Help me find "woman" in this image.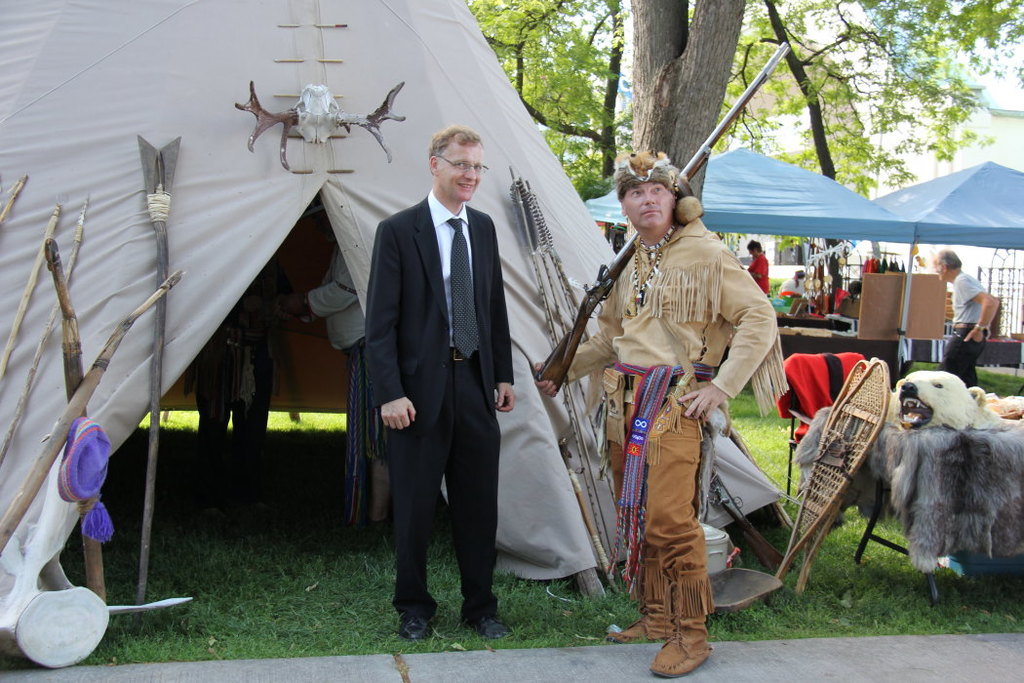
Found it: [x1=533, y1=160, x2=782, y2=682].
